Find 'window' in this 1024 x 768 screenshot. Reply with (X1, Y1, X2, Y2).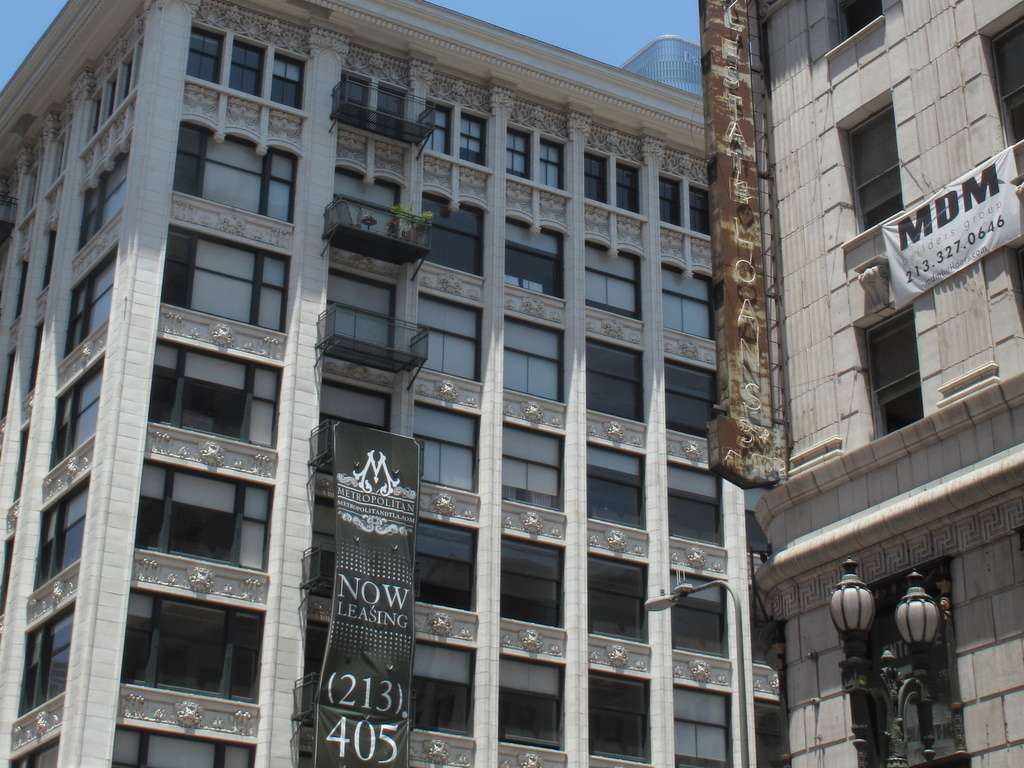
(491, 645, 573, 766).
